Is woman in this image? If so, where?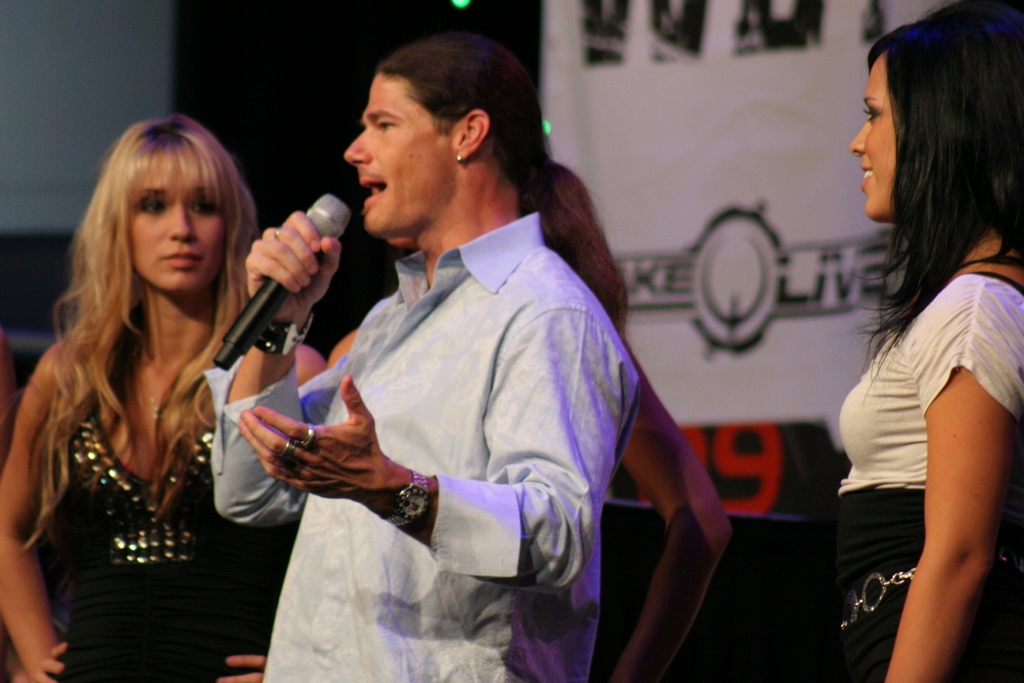
Yes, at crop(325, 224, 729, 676).
